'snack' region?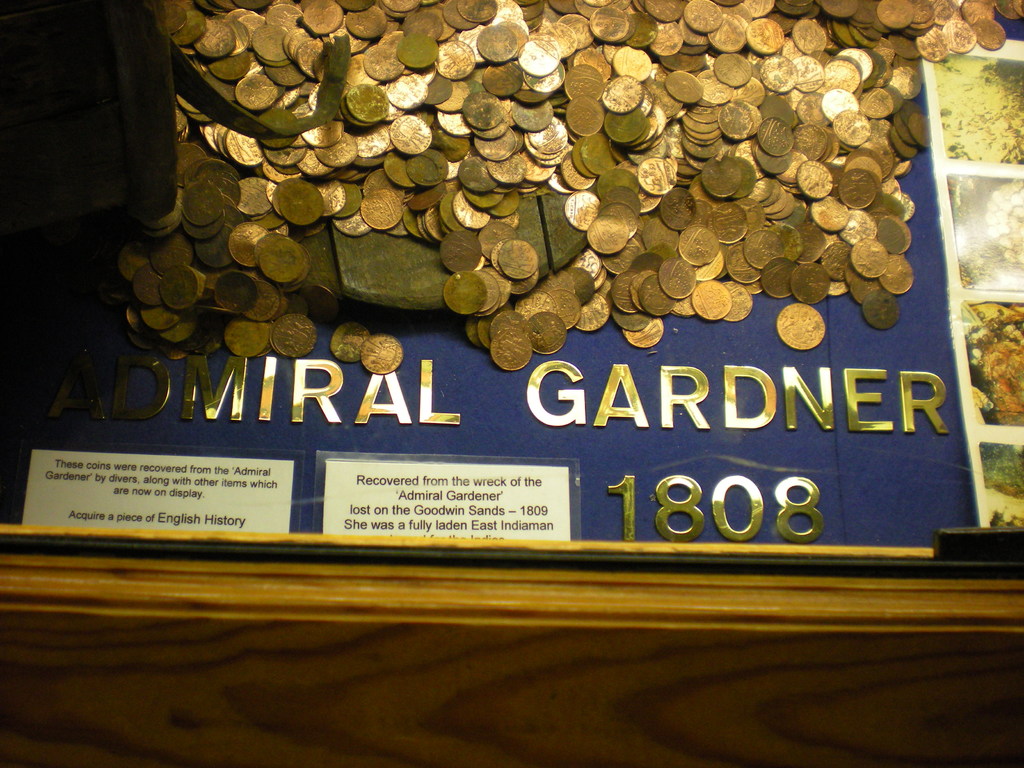
rect(970, 296, 1023, 426)
